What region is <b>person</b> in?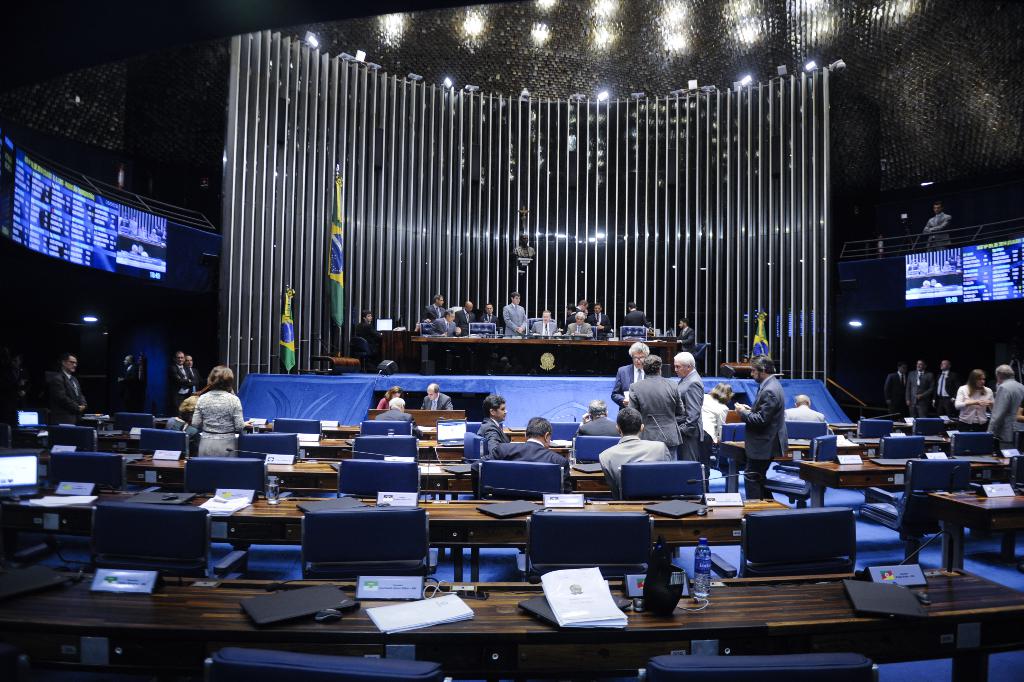
bbox=[674, 320, 695, 357].
